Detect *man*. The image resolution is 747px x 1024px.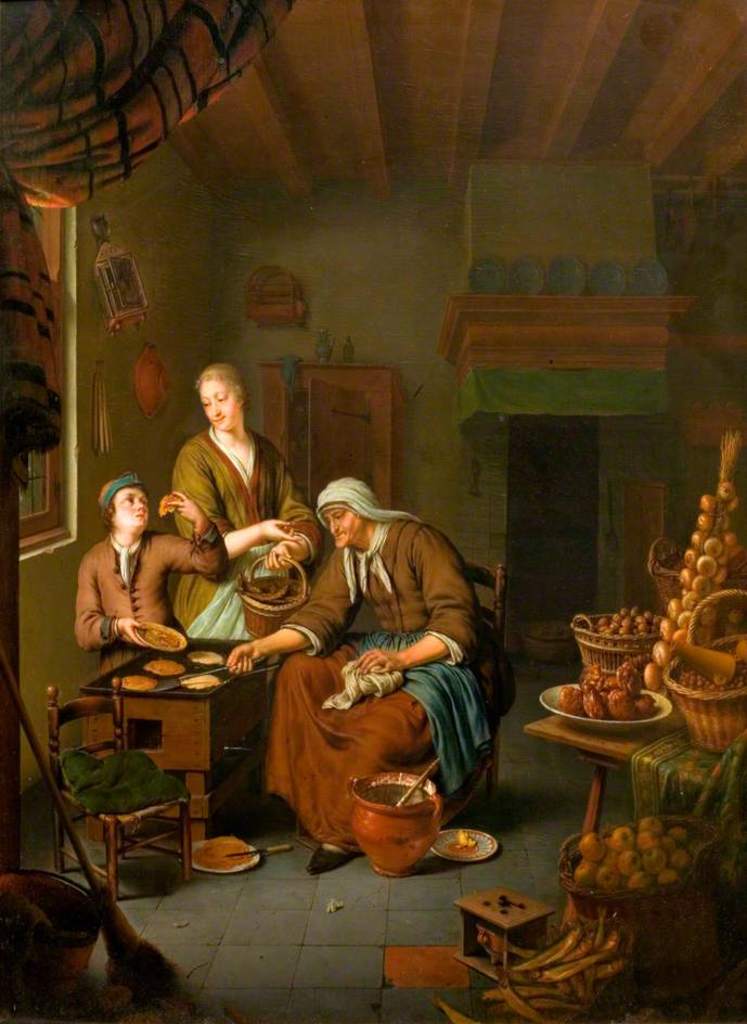
pyautogui.locateOnScreen(68, 474, 181, 678).
